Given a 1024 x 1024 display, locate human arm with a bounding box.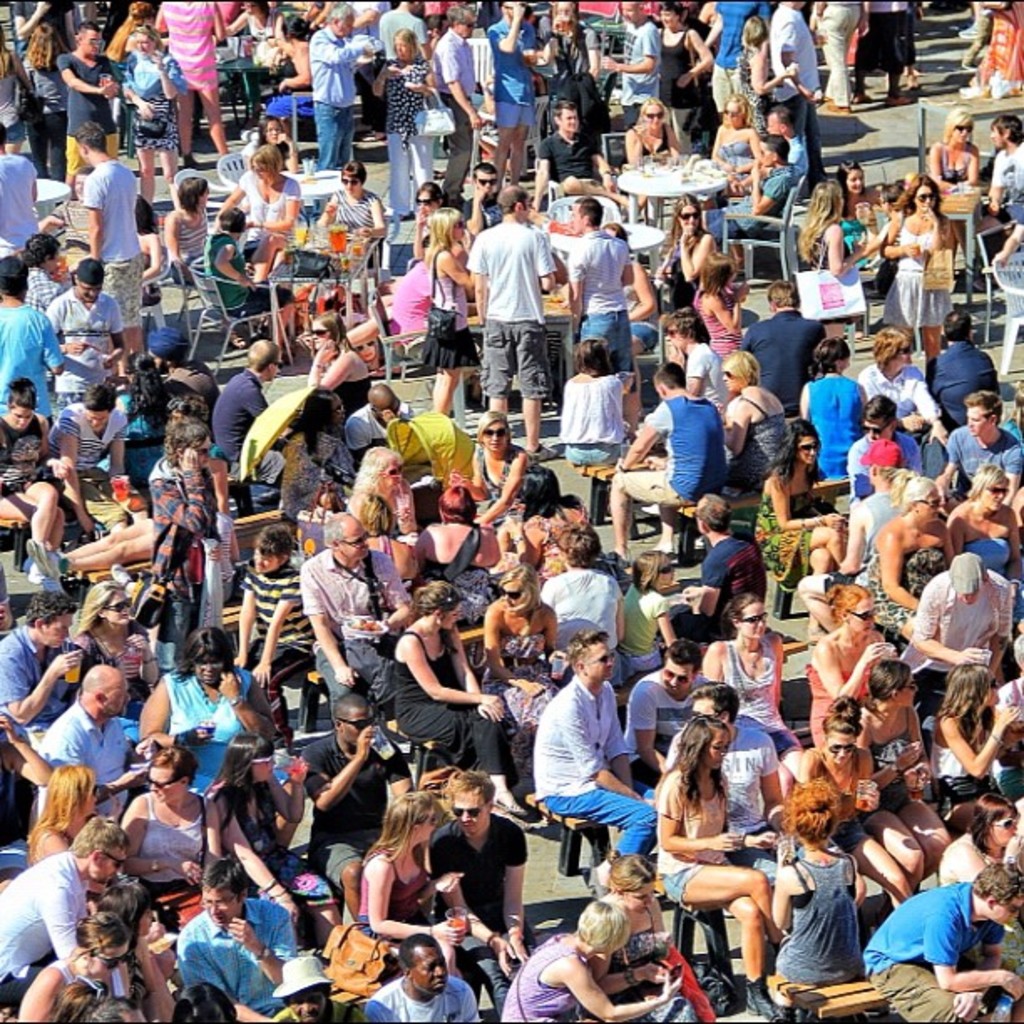
Located: [left=696, top=632, right=723, bottom=684].
